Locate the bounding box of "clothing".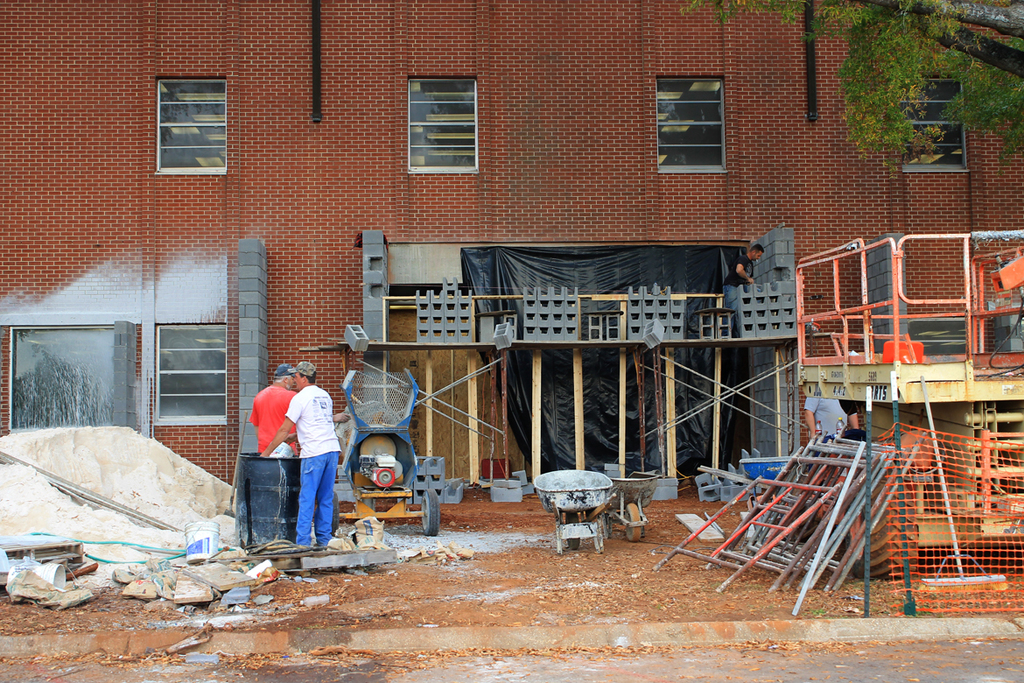
Bounding box: detection(249, 382, 298, 451).
